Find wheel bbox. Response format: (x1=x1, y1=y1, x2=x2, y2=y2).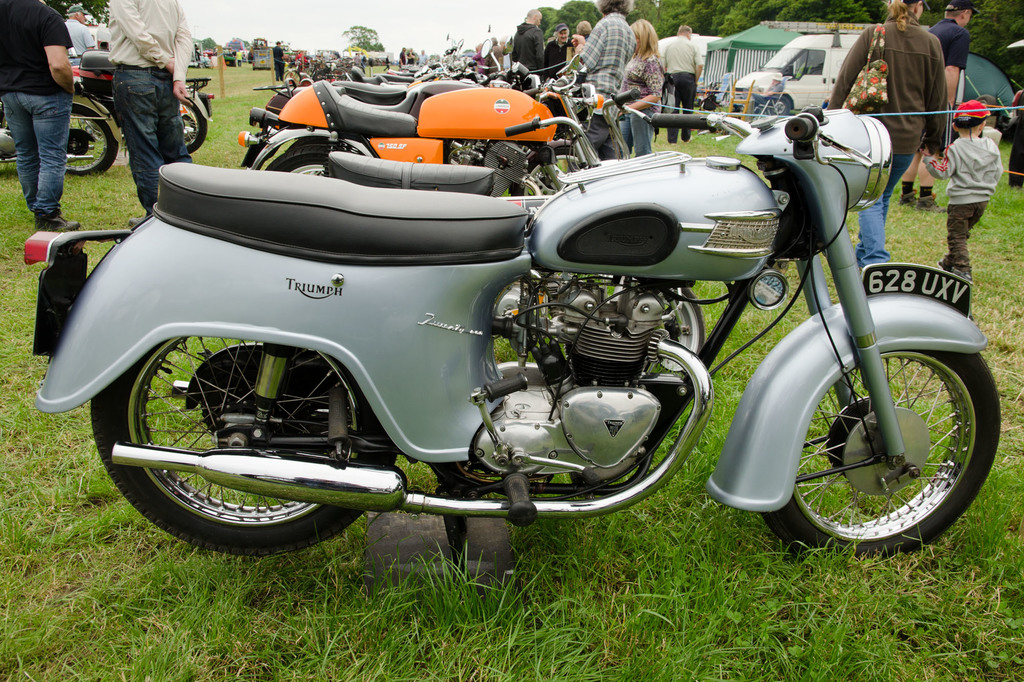
(x1=779, y1=317, x2=995, y2=549).
